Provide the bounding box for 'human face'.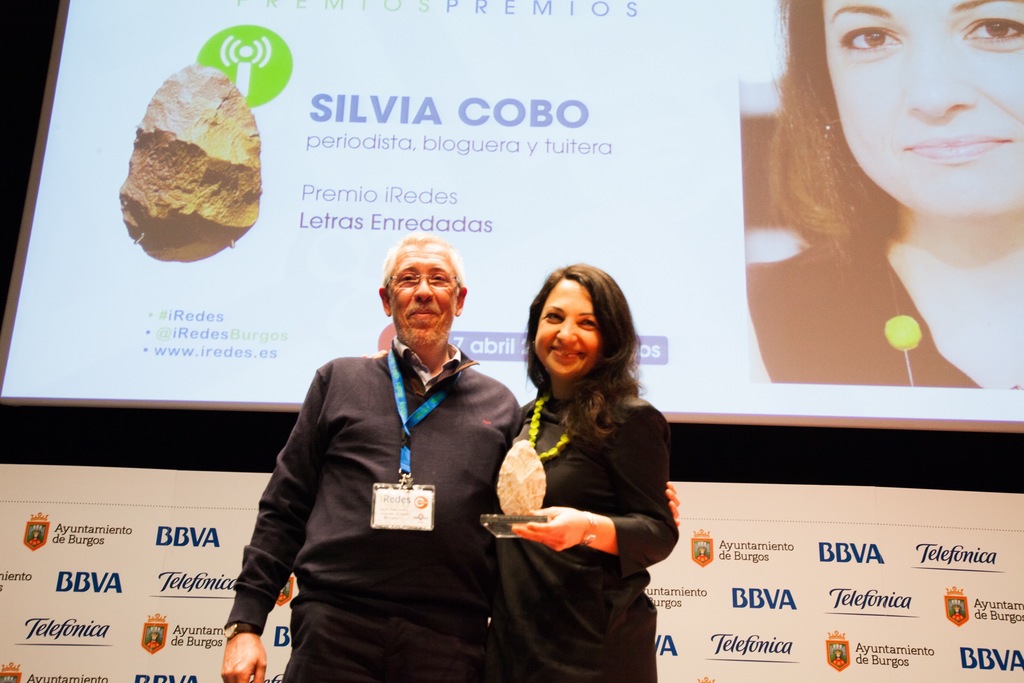
bbox(532, 281, 596, 378).
